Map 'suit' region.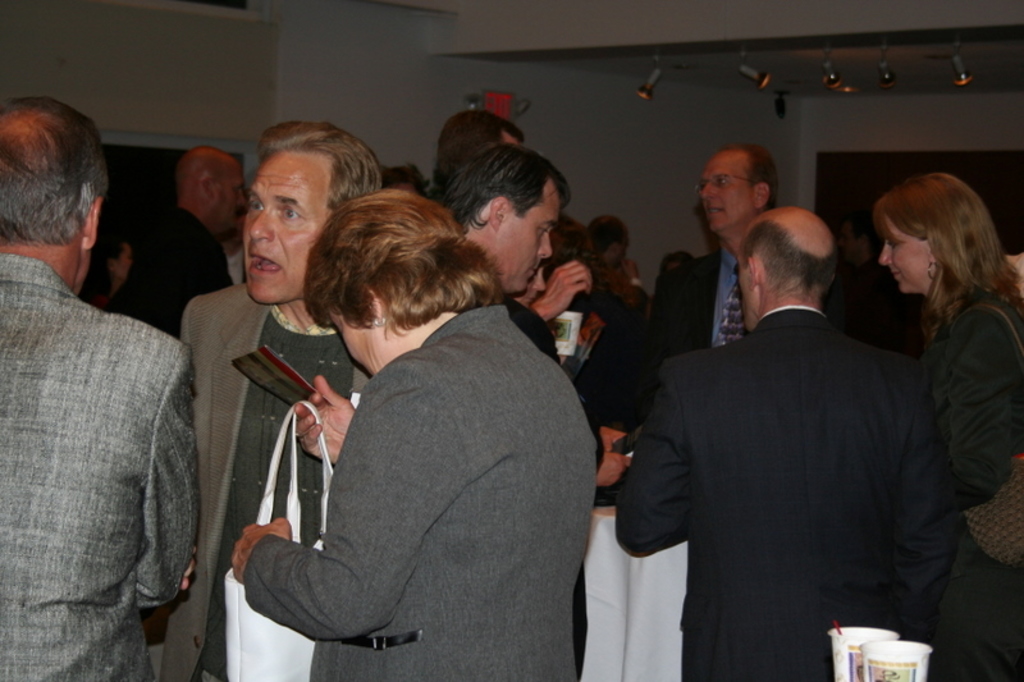
Mapped to rect(915, 288, 1023, 681).
